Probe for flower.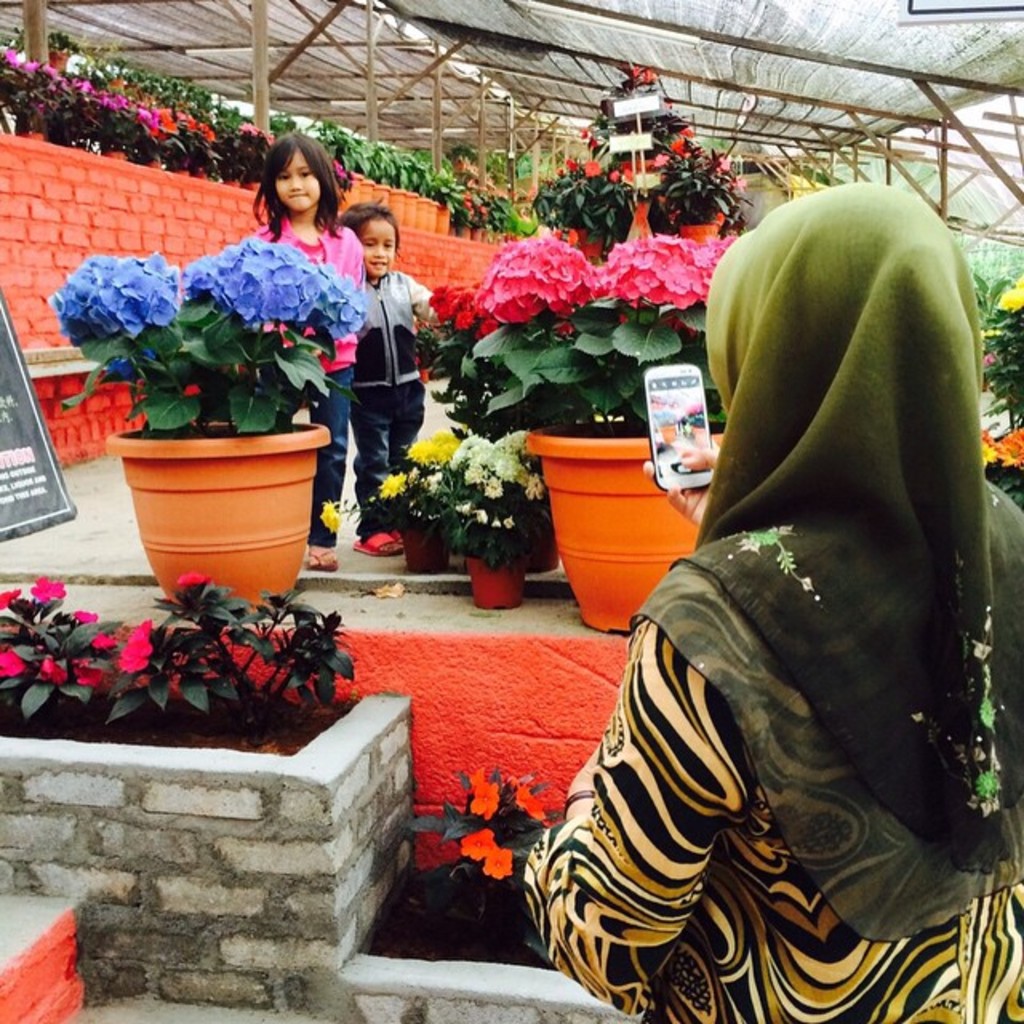
Probe result: [x1=0, y1=645, x2=26, y2=677].
